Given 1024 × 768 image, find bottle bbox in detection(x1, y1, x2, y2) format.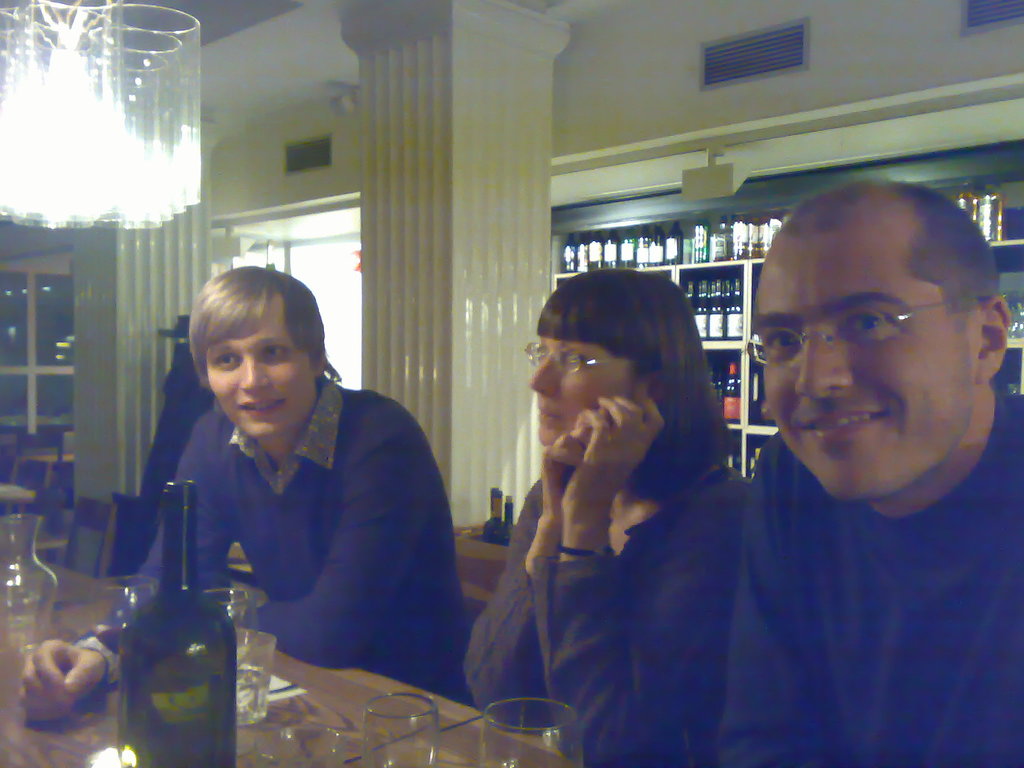
detection(604, 232, 622, 269).
